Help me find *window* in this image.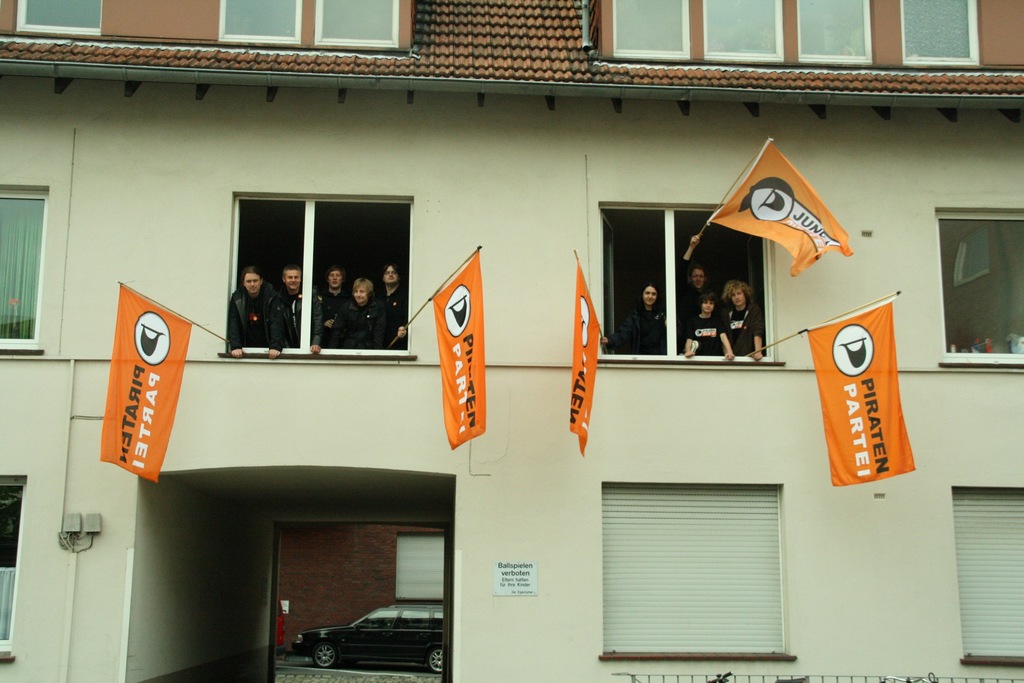
Found it: bbox=(797, 0, 871, 69).
